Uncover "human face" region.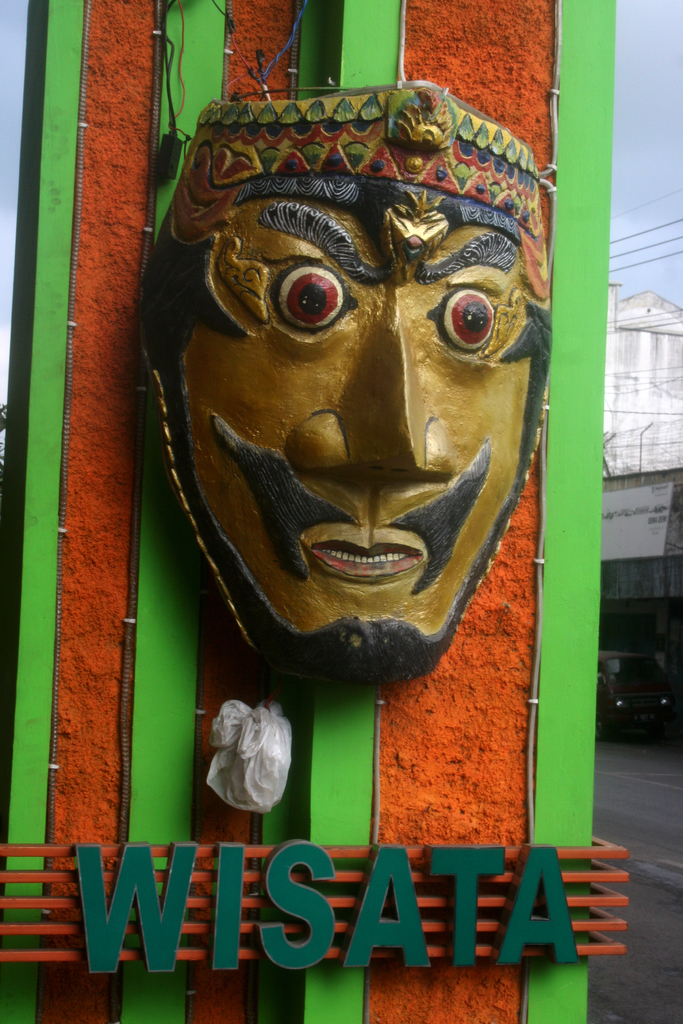
Uncovered: (182,200,539,620).
